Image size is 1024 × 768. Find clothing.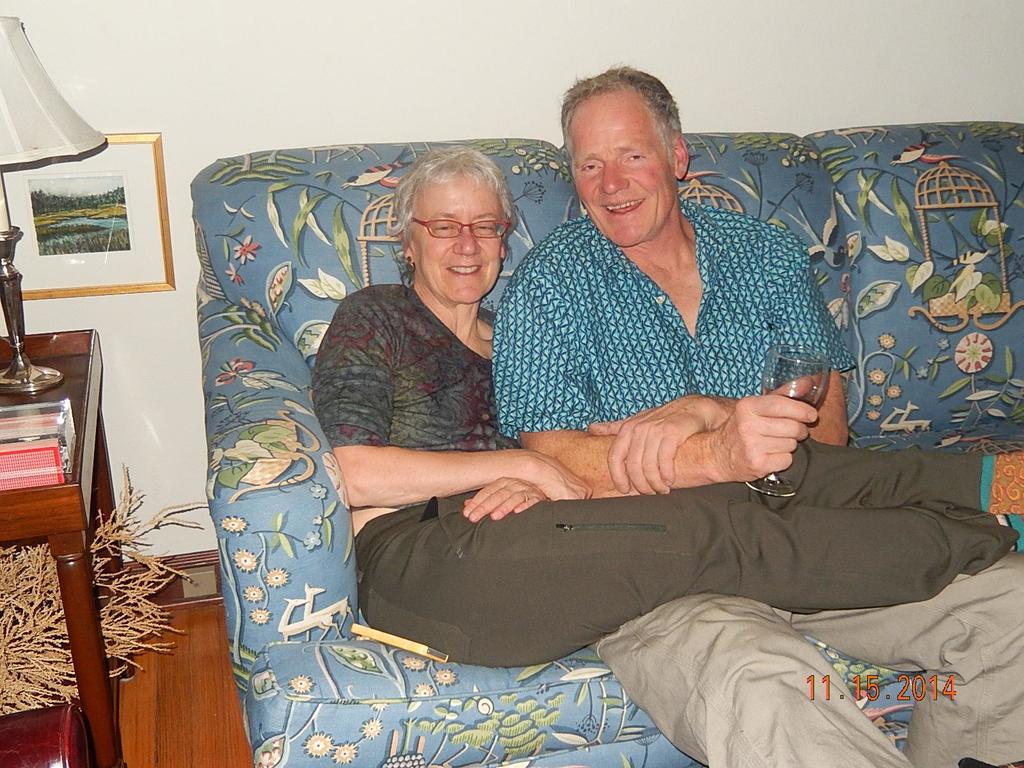
<box>308,286,1023,669</box>.
